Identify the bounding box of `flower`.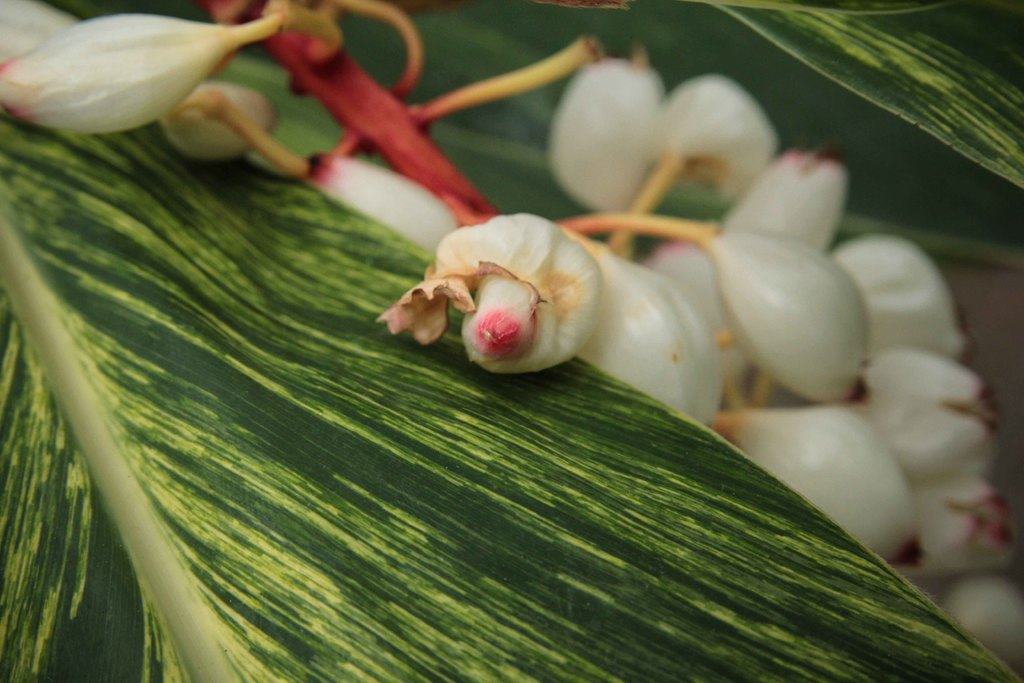
{"left": 403, "top": 214, "right": 619, "bottom": 386}.
